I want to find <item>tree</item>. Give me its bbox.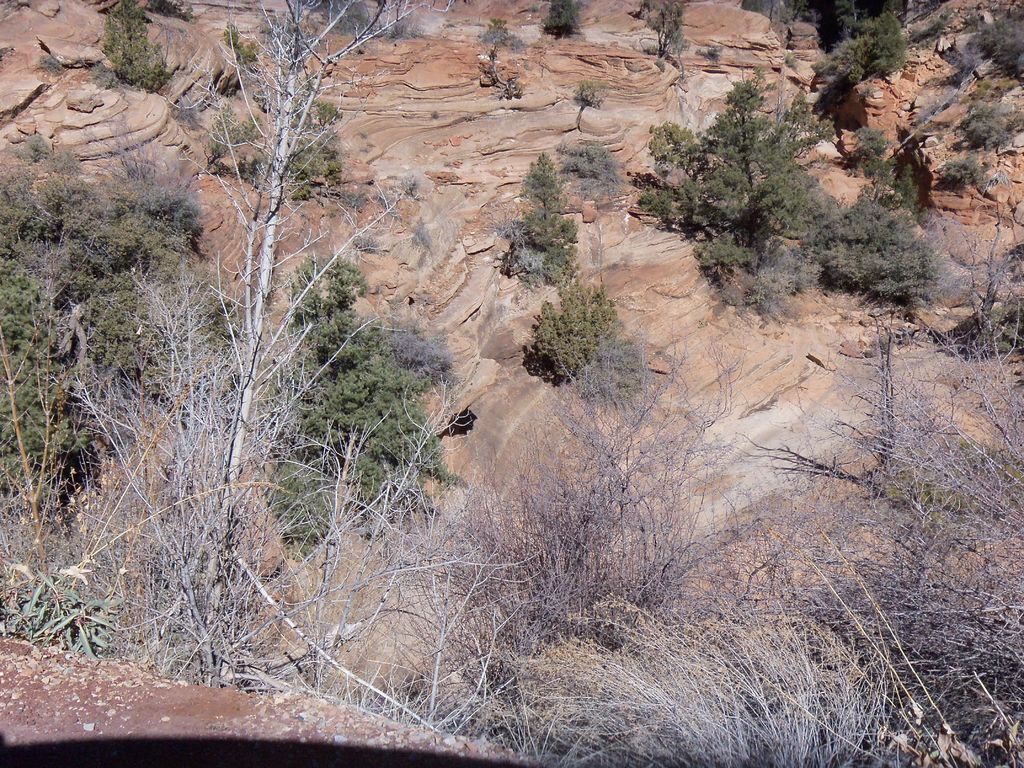
box=[963, 22, 1023, 81].
